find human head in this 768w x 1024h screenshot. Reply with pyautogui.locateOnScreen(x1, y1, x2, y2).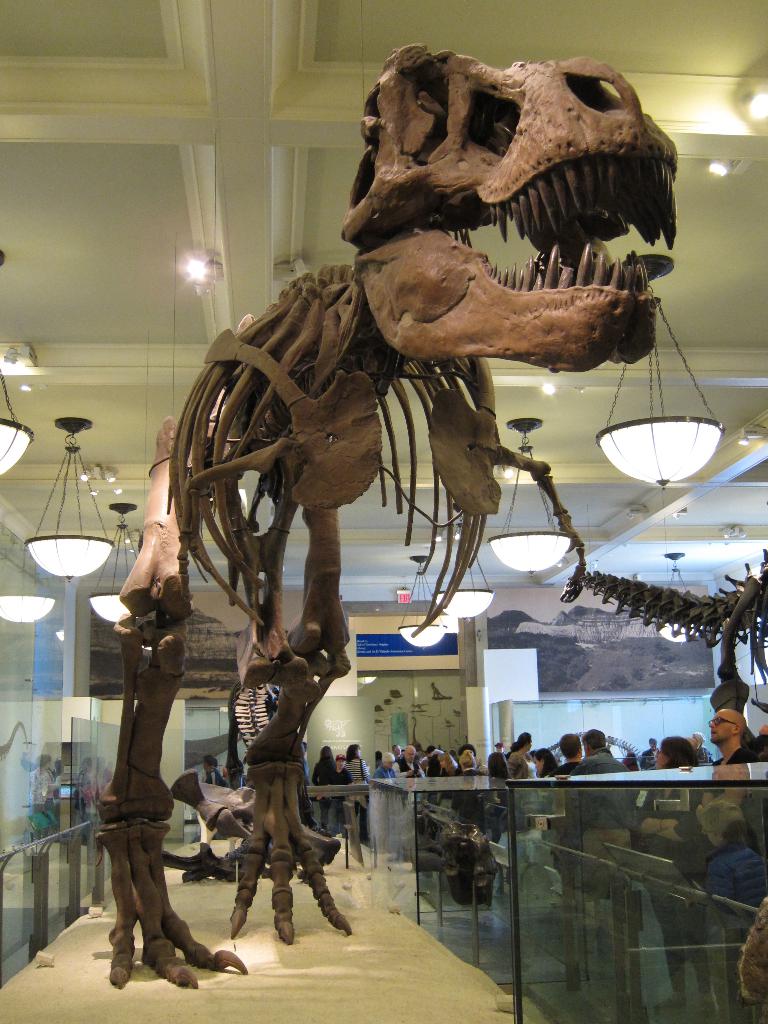
pyautogui.locateOnScreen(494, 742, 504, 753).
